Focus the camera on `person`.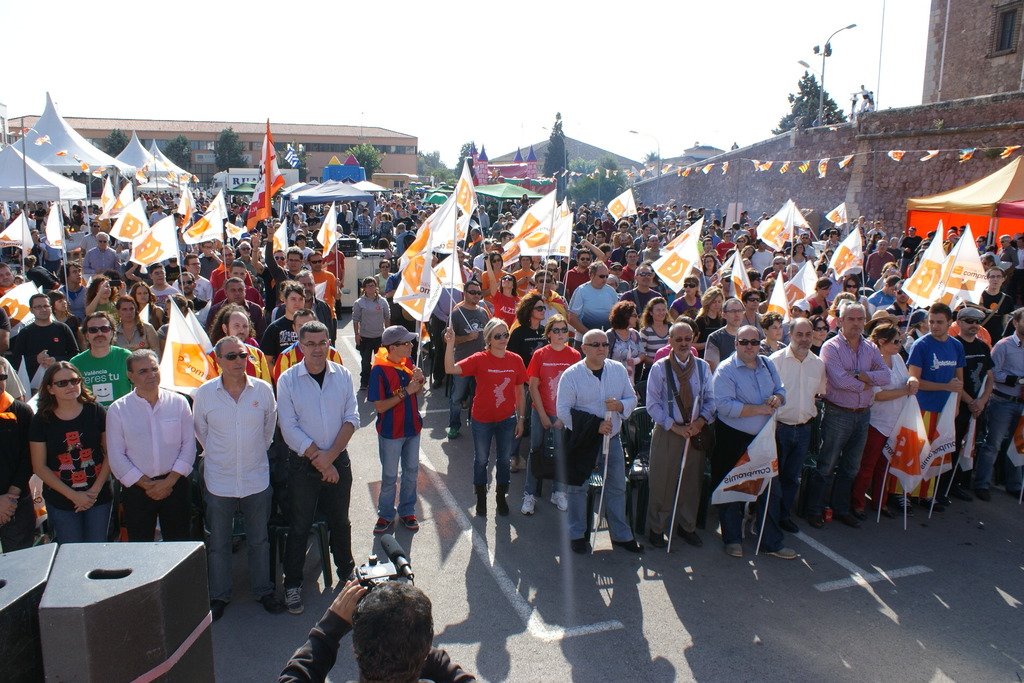
Focus region: (865,323,909,514).
